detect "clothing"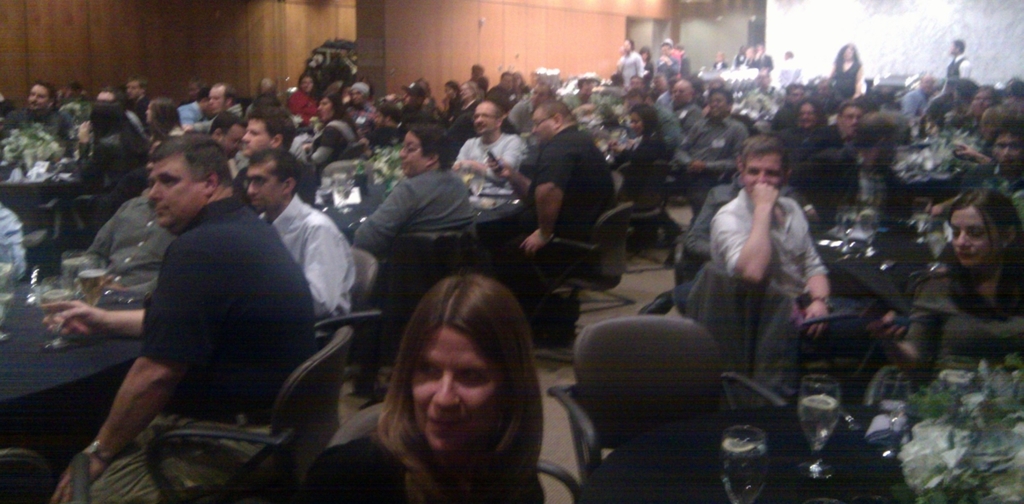
[667, 115, 748, 196]
